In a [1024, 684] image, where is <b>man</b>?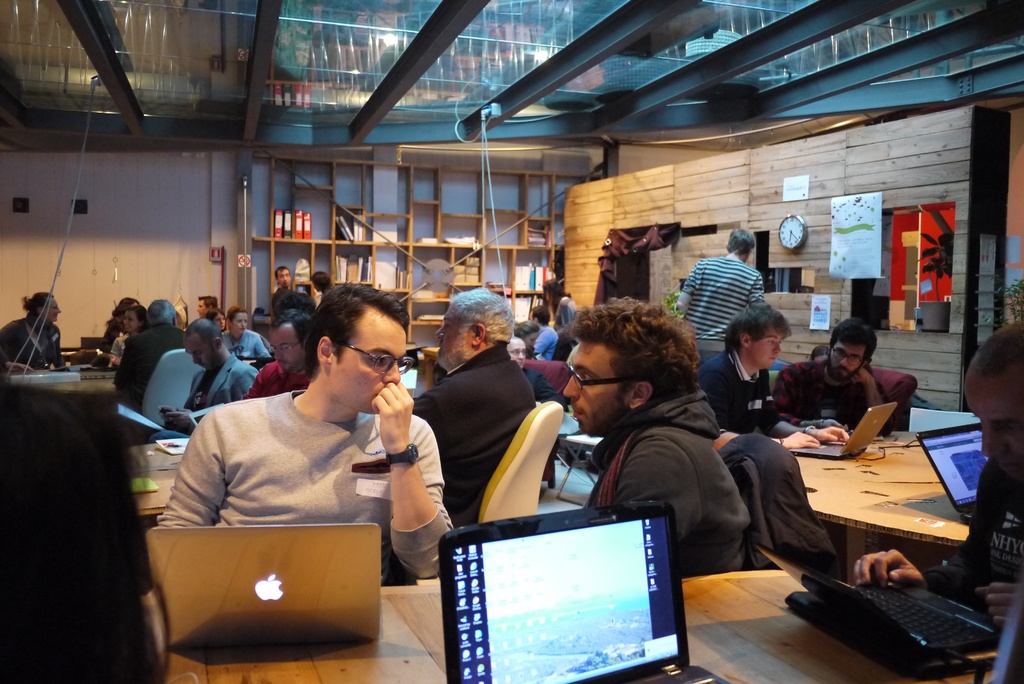
left=528, top=304, right=558, bottom=358.
